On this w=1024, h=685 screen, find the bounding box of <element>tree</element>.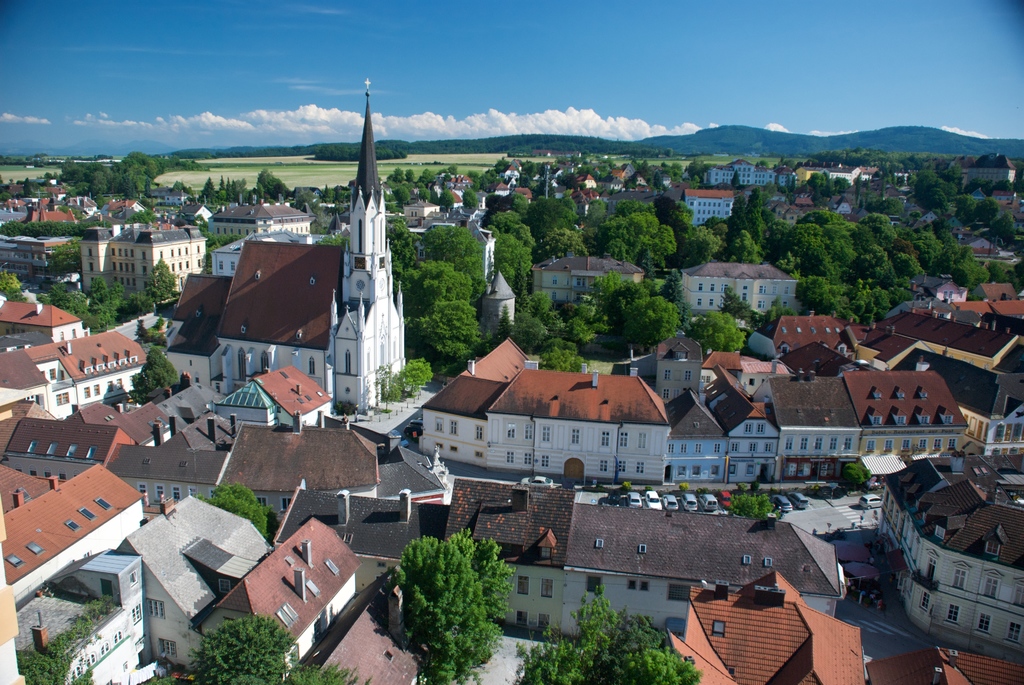
Bounding box: <region>680, 482, 691, 492</region>.
